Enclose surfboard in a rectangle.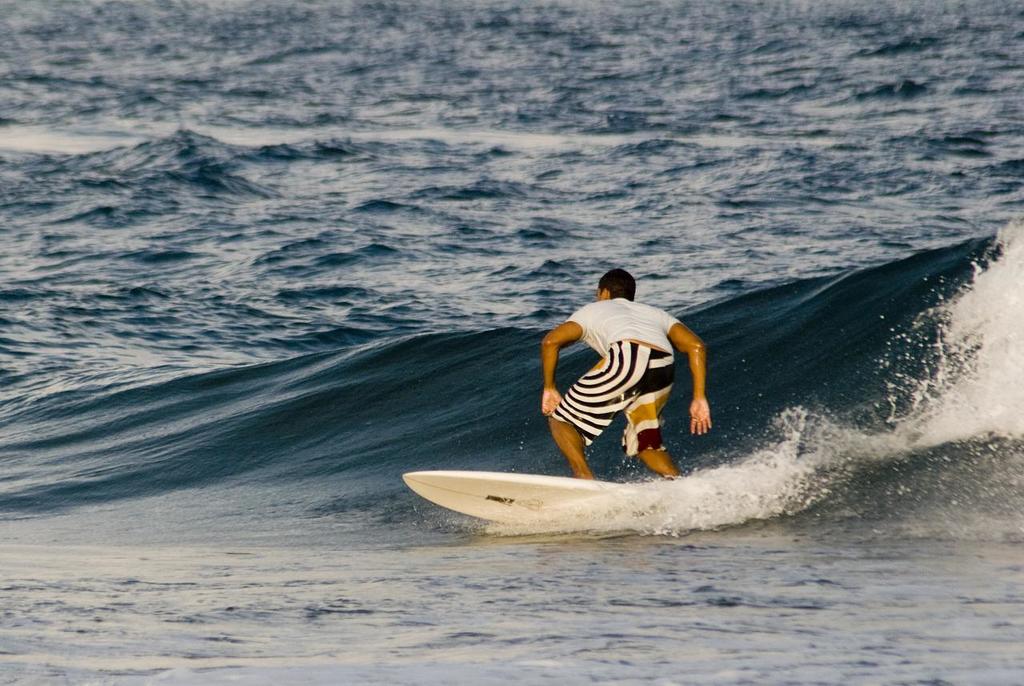
detection(402, 471, 642, 529).
